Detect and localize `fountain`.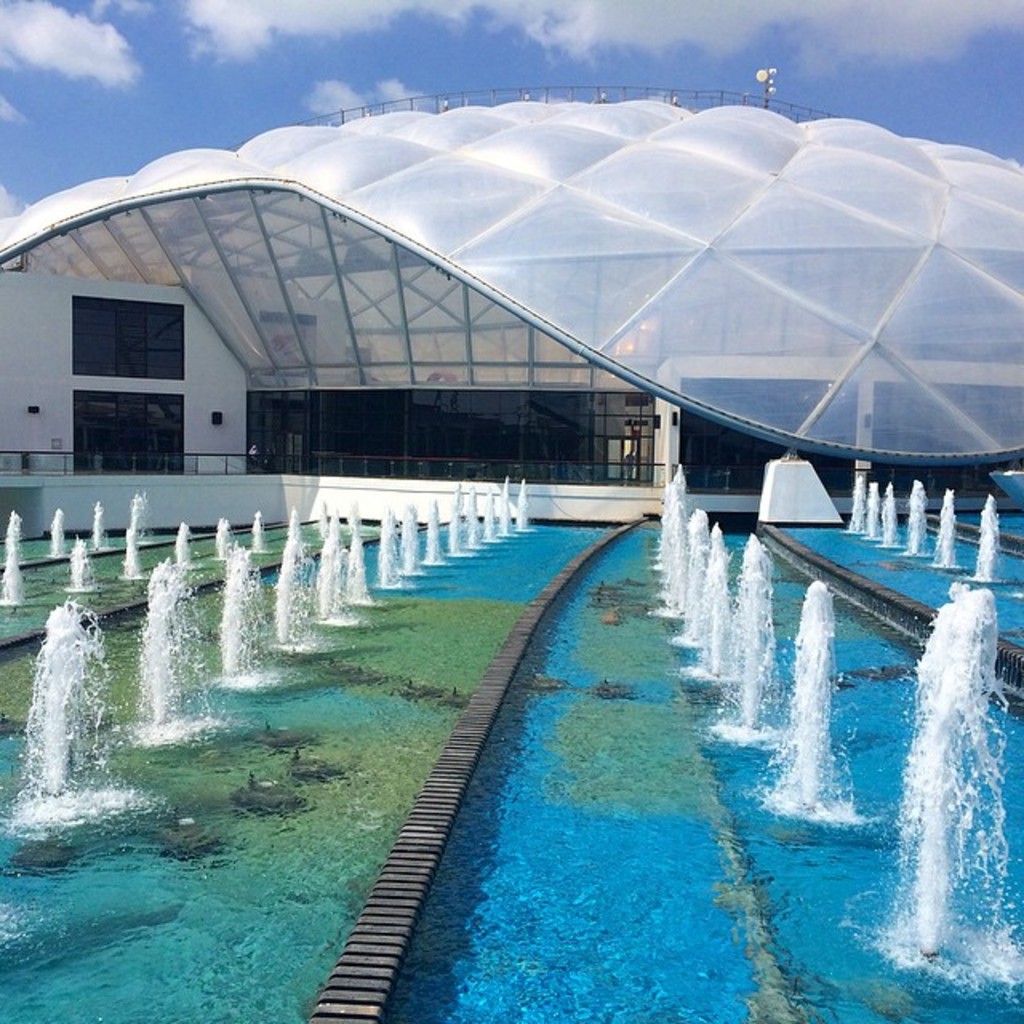
Localized at box(35, 499, 62, 555).
